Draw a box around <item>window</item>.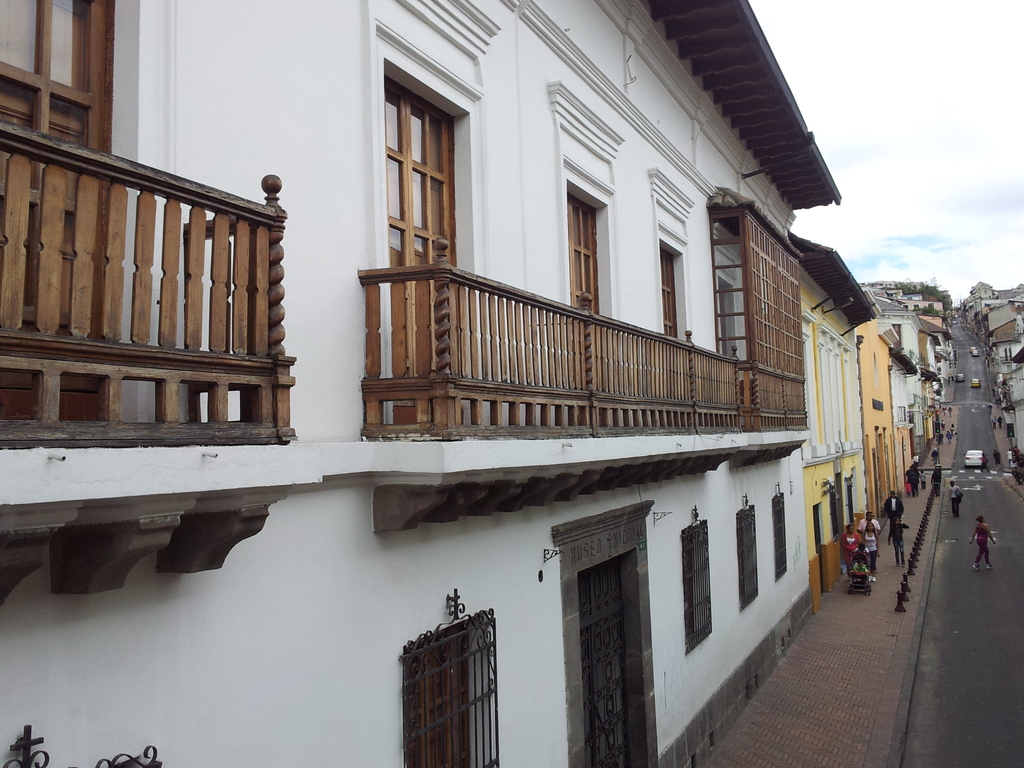
<box>872,352,879,388</box>.
